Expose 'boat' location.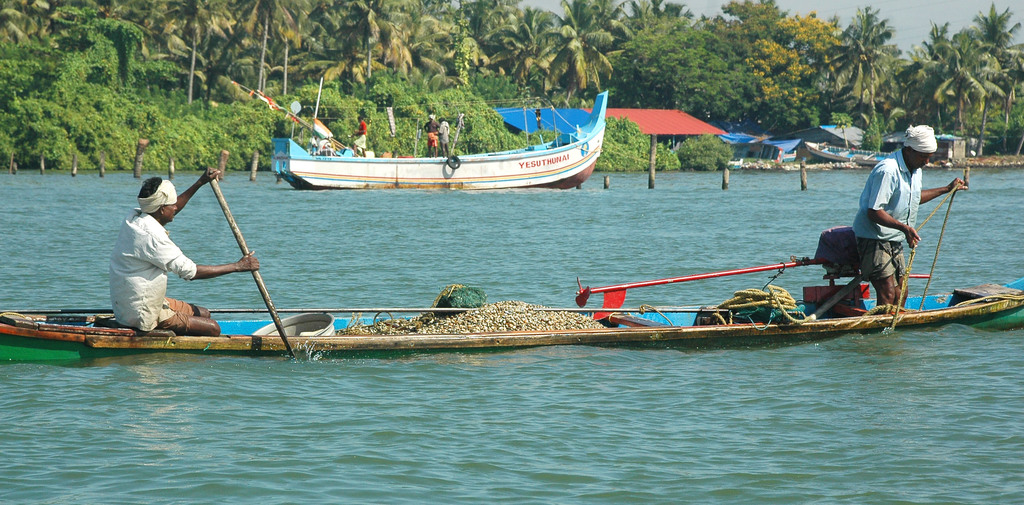
Exposed at <region>0, 276, 1023, 358</region>.
